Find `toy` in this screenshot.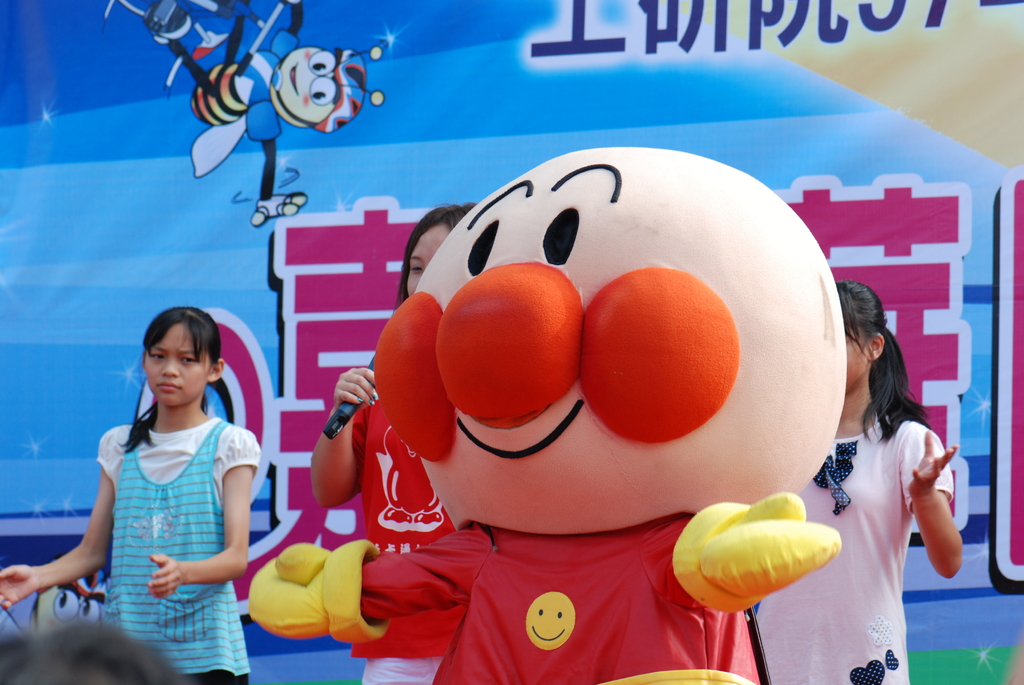
The bounding box for `toy` is [x1=270, y1=159, x2=938, y2=673].
